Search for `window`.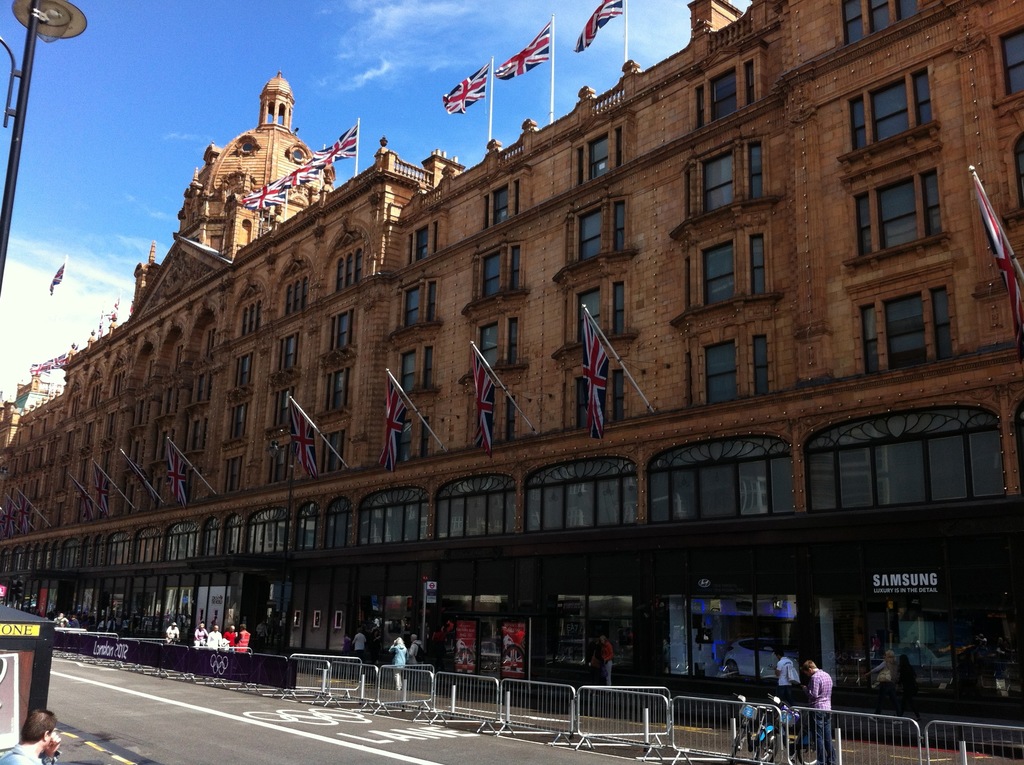
Found at <box>563,193,628,264</box>.
